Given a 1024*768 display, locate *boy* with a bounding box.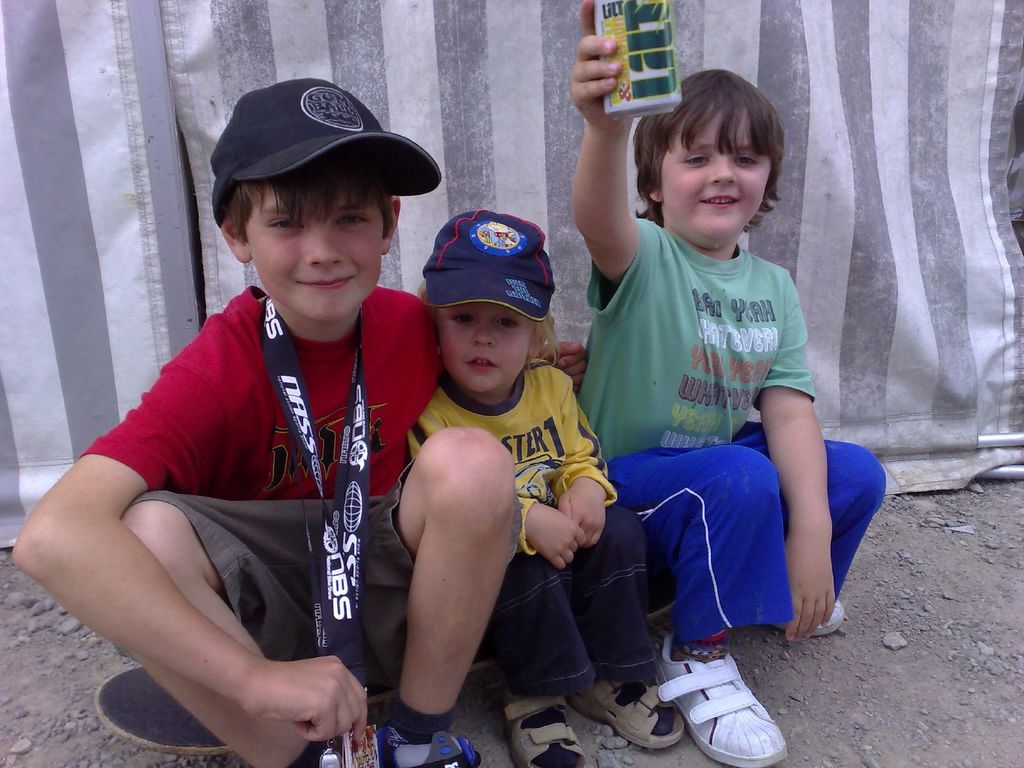
Located: locate(67, 92, 461, 762).
